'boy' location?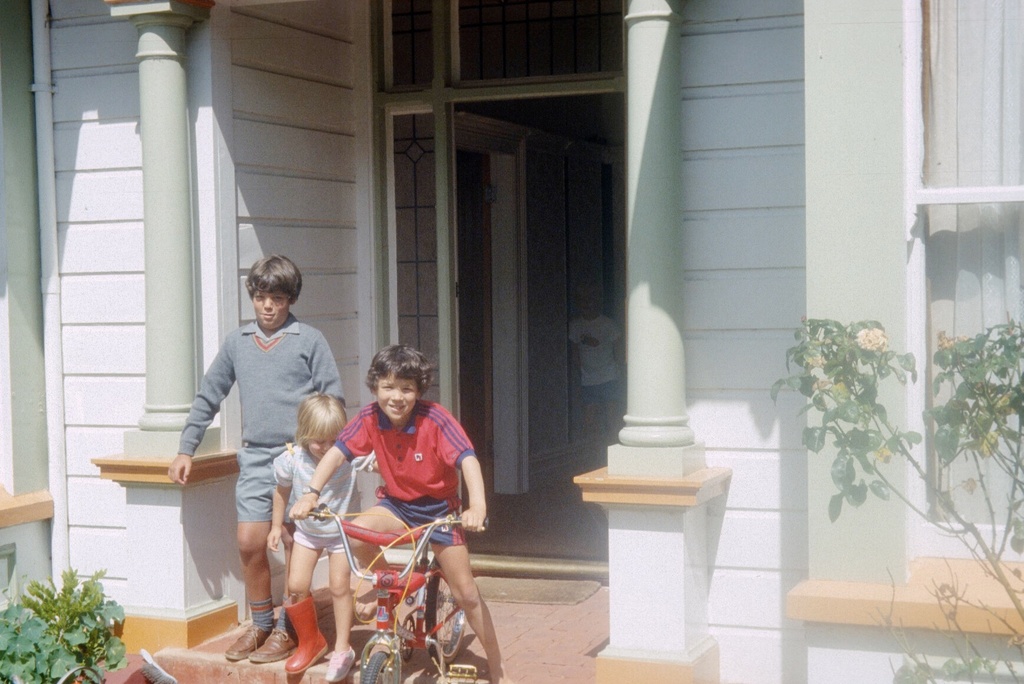
<region>287, 360, 495, 677</region>
